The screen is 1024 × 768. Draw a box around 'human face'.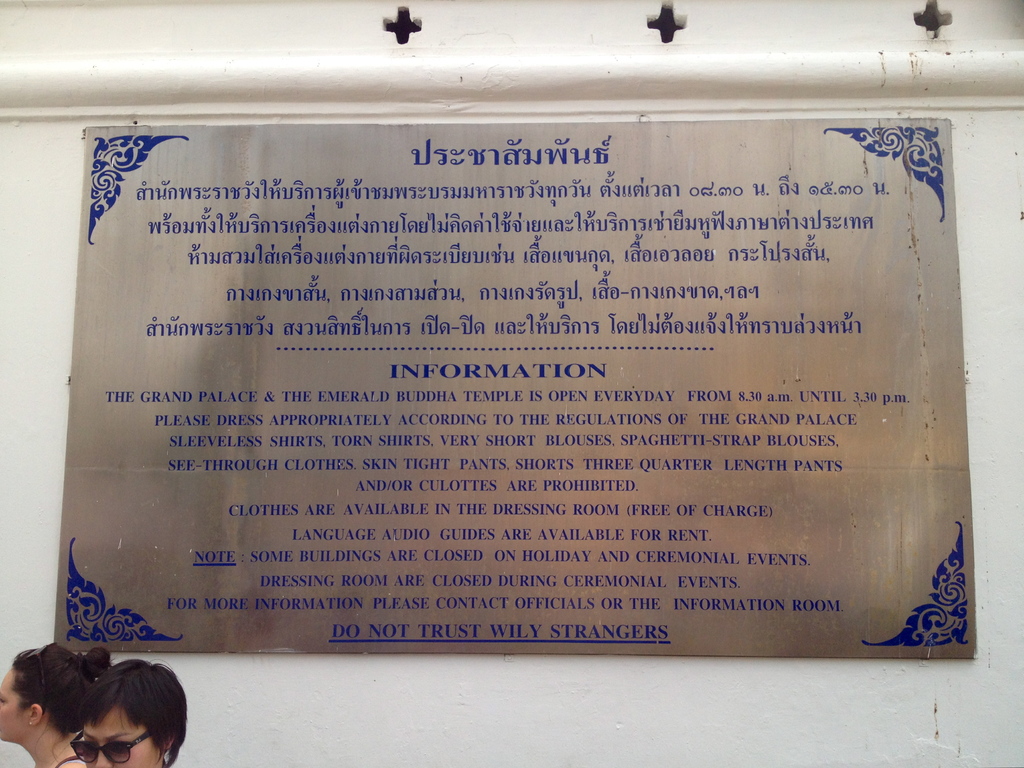
(left=83, top=706, right=164, bottom=767).
